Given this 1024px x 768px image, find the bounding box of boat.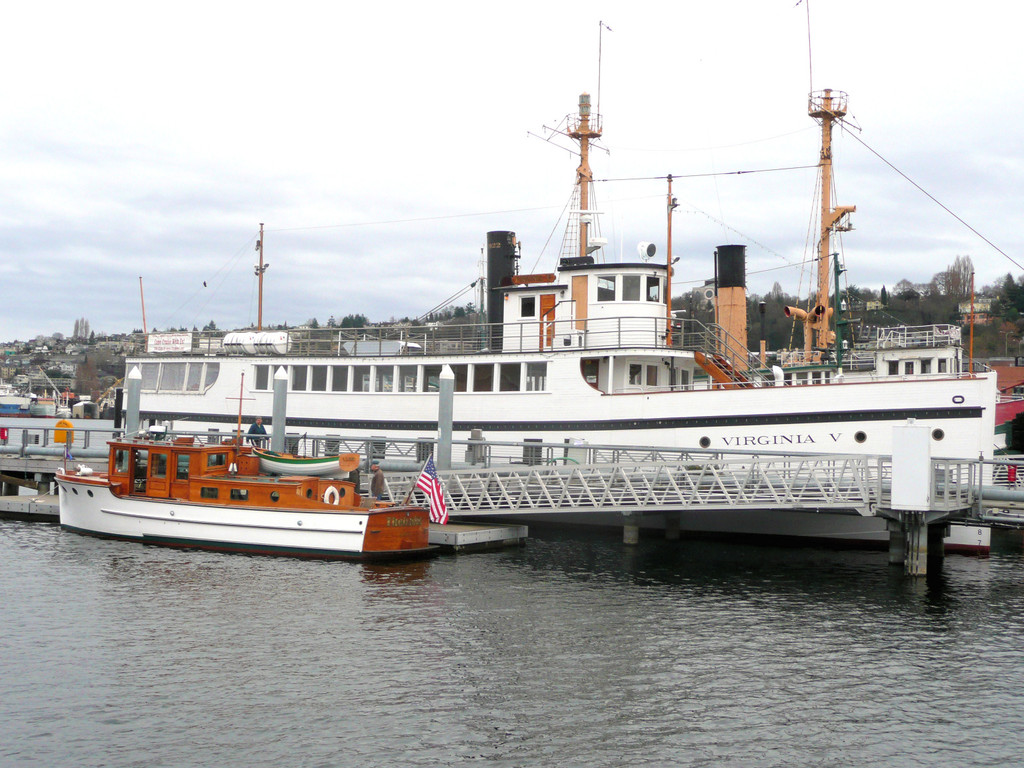
(51, 392, 455, 556).
